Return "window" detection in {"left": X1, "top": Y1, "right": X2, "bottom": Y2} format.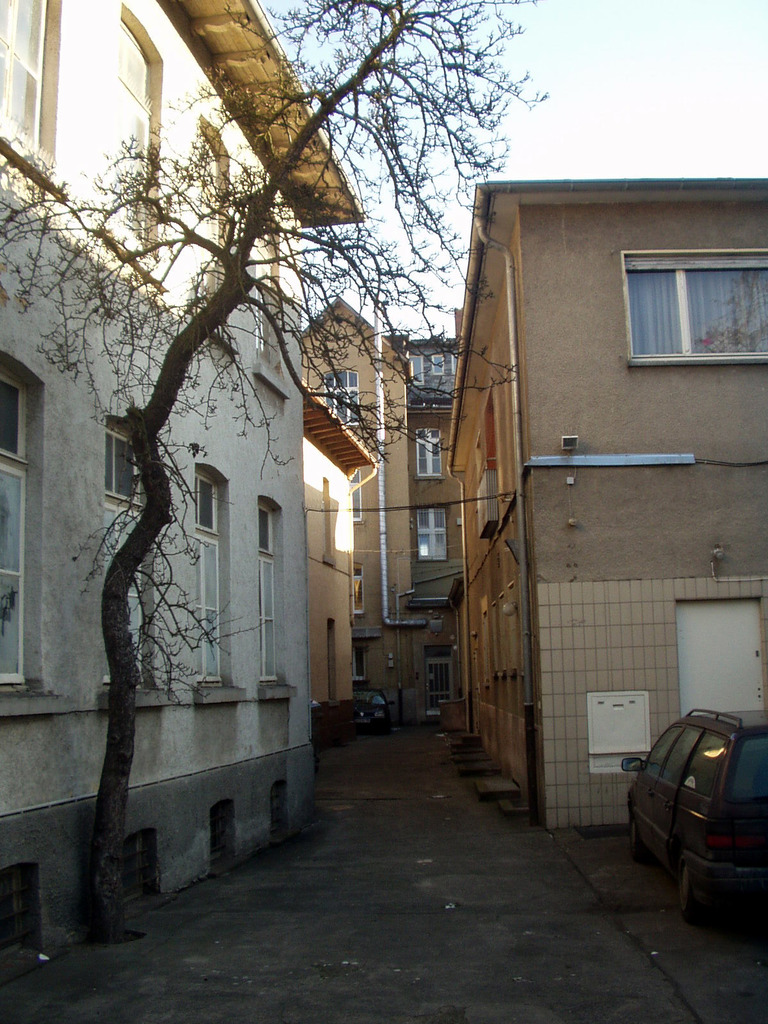
{"left": 627, "top": 224, "right": 748, "bottom": 367}.
